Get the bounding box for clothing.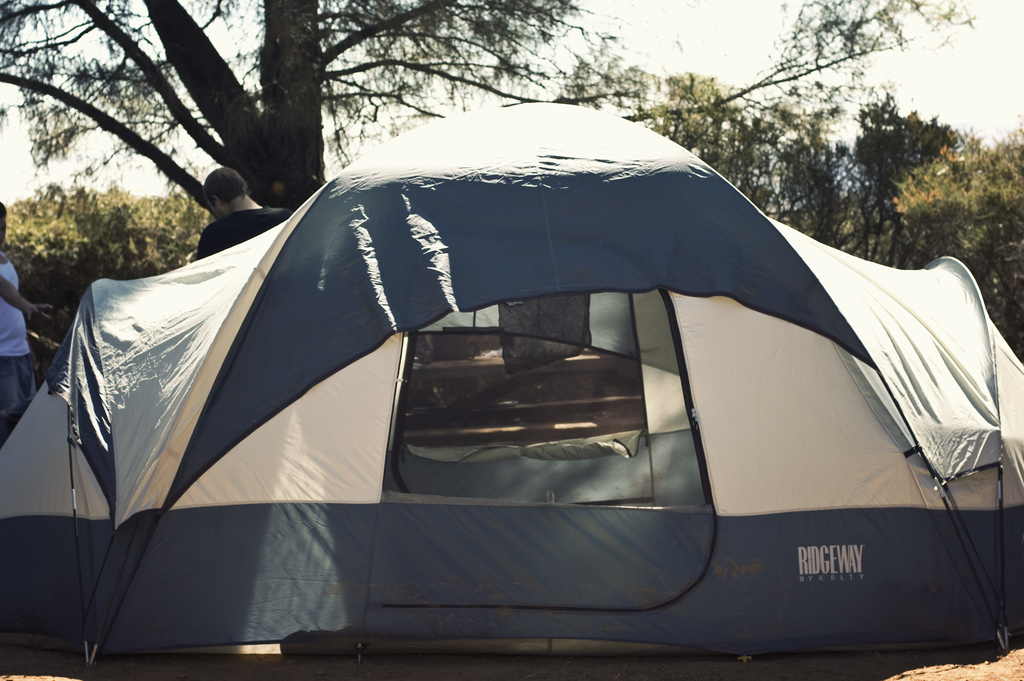
<region>0, 254, 37, 430</region>.
